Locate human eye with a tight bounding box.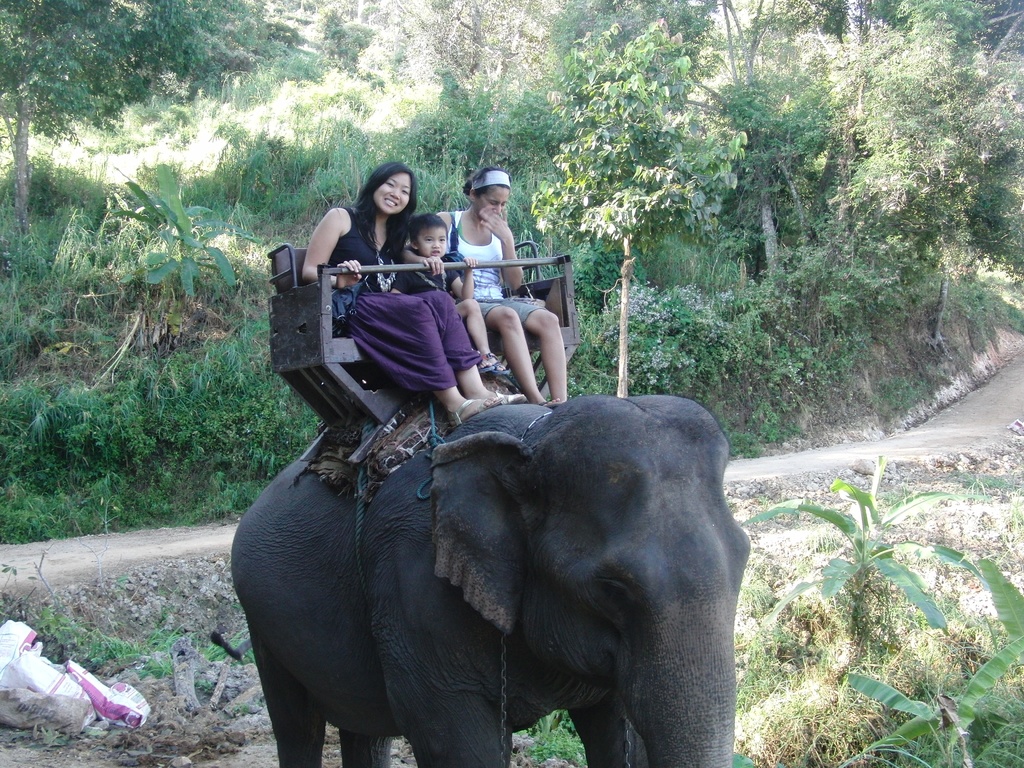
(left=402, top=189, right=410, bottom=196).
